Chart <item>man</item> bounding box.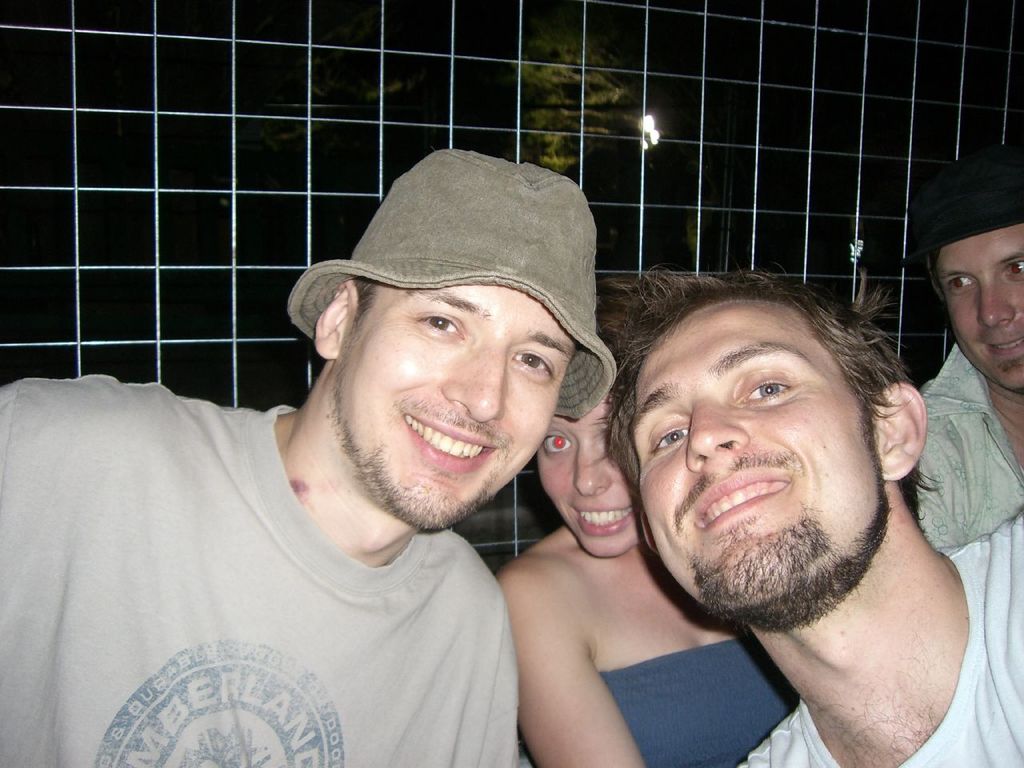
Charted: BBox(14, 146, 678, 767).
